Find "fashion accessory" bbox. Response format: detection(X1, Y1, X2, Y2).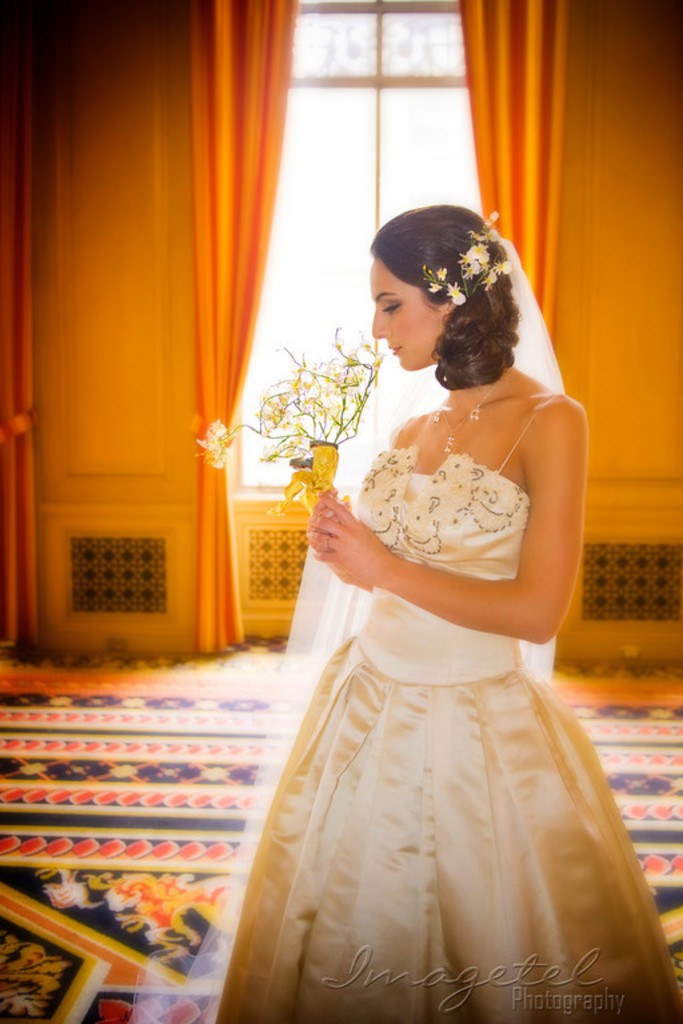
detection(502, 237, 568, 401).
